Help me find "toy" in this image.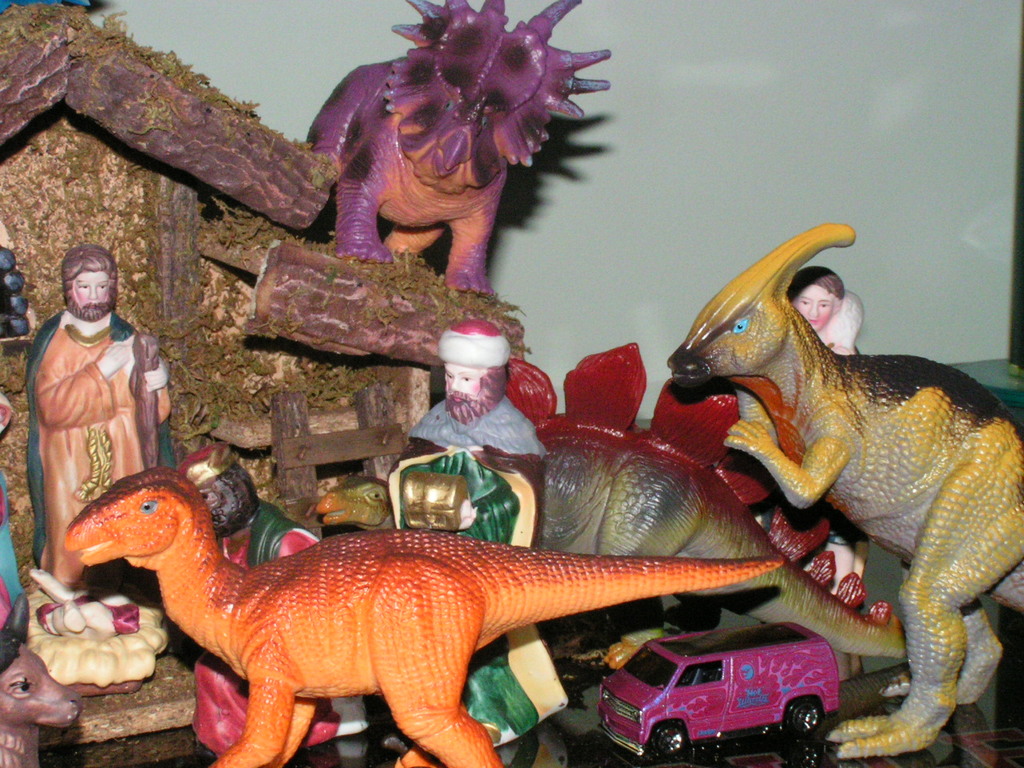
Found it: left=386, top=316, right=544, bottom=767.
